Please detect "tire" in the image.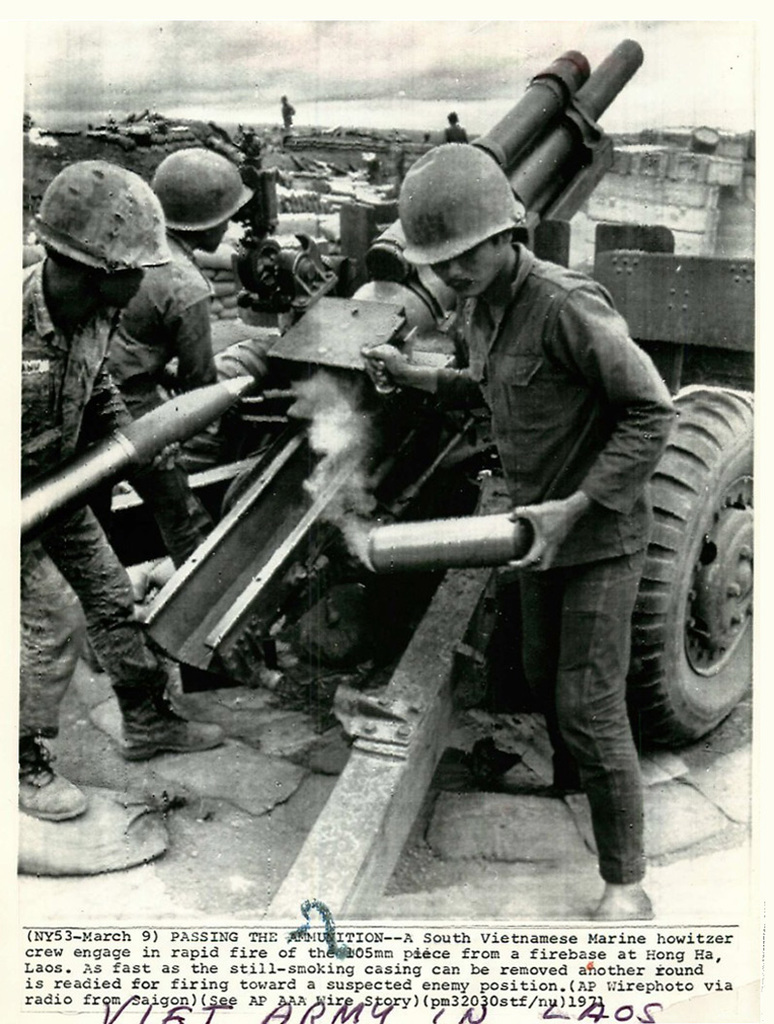
(603,382,771,748).
